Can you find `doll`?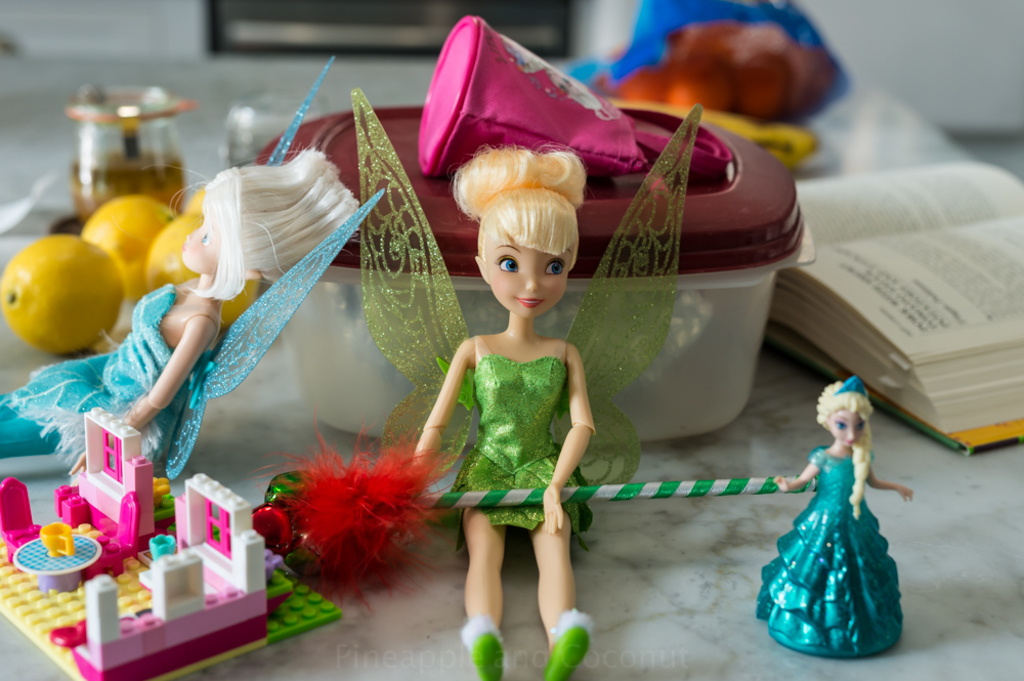
Yes, bounding box: <region>753, 372, 901, 659</region>.
